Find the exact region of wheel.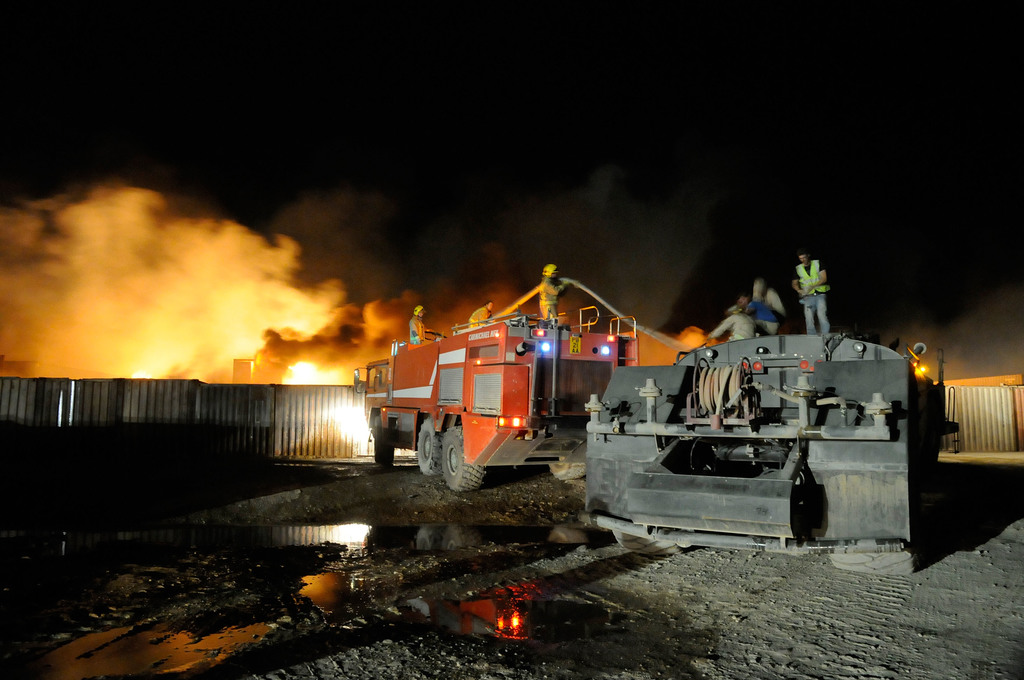
Exact region: [x1=550, y1=460, x2=586, y2=482].
